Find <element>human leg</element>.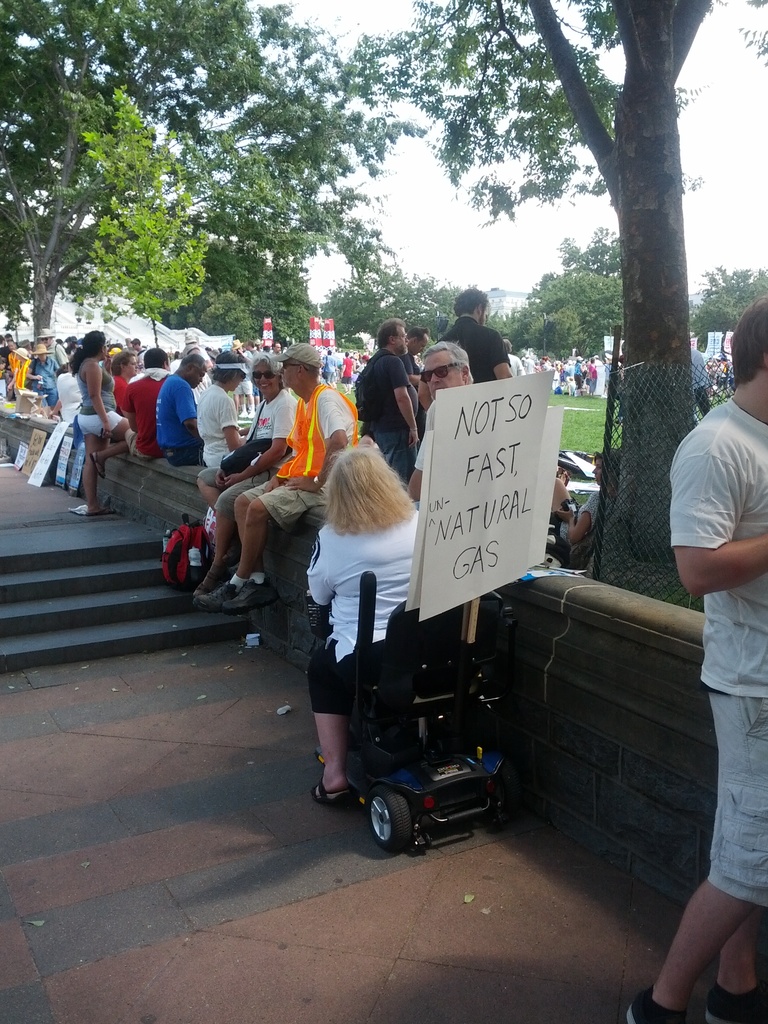
l=78, t=407, r=120, b=514.
